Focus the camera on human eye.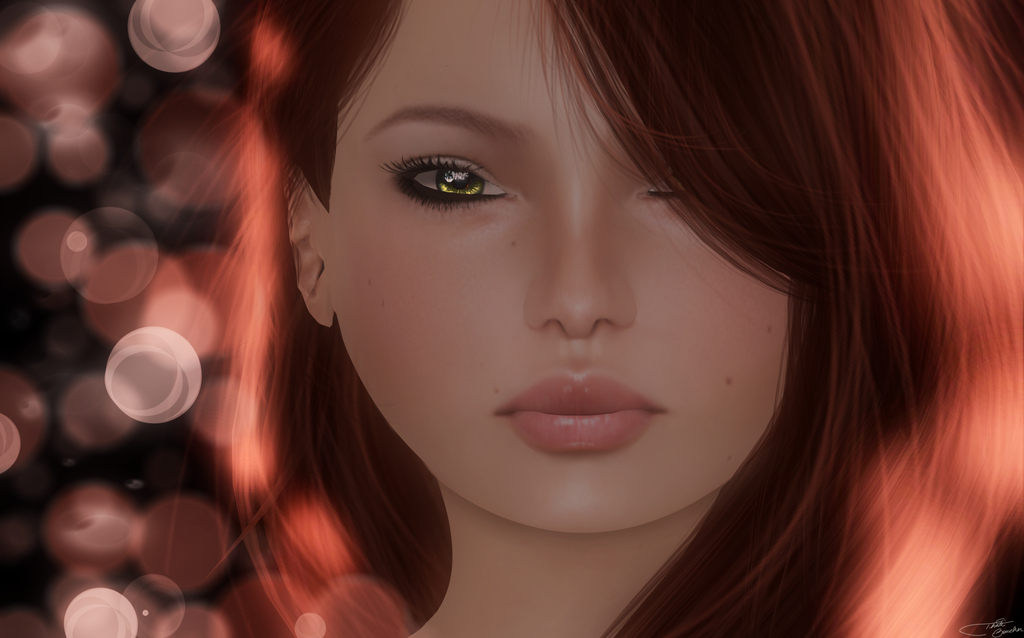
Focus region: locate(380, 151, 521, 215).
